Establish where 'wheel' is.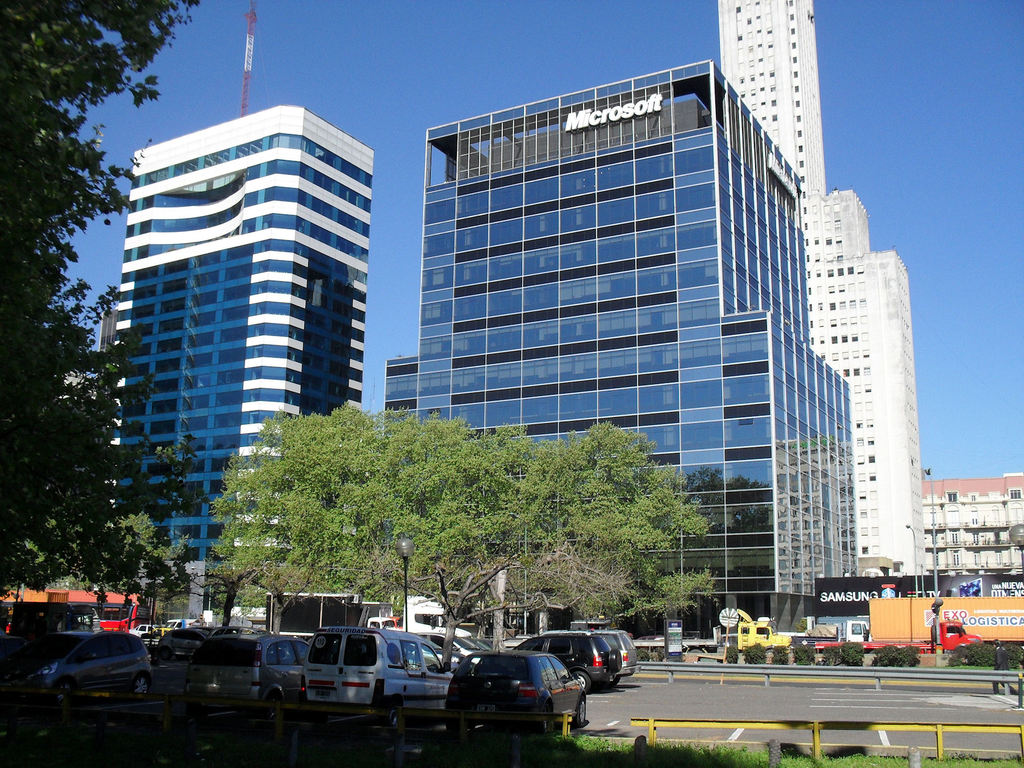
Established at Rect(538, 705, 556, 732).
